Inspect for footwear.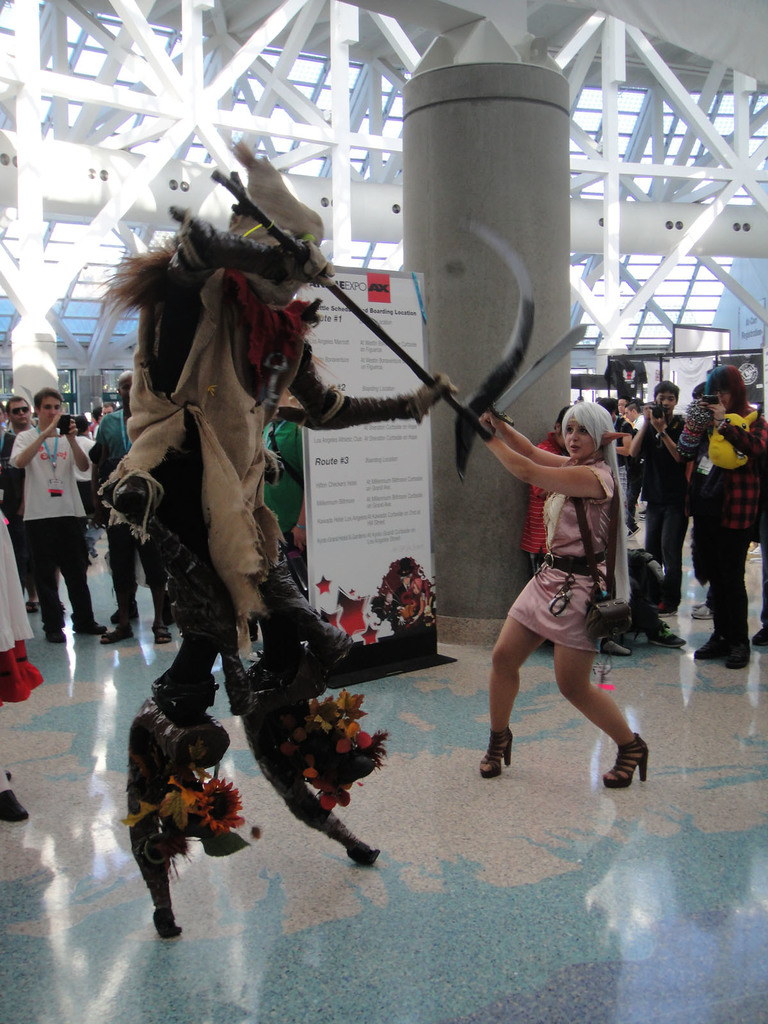
Inspection: [28, 600, 40, 612].
